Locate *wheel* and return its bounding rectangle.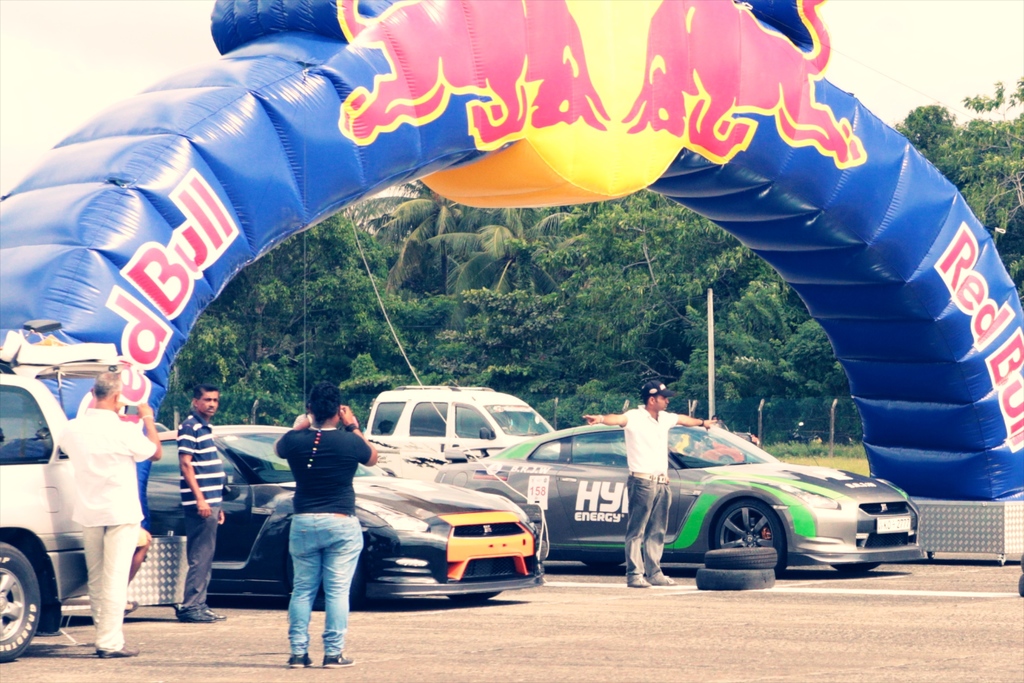
box=[701, 543, 778, 570].
